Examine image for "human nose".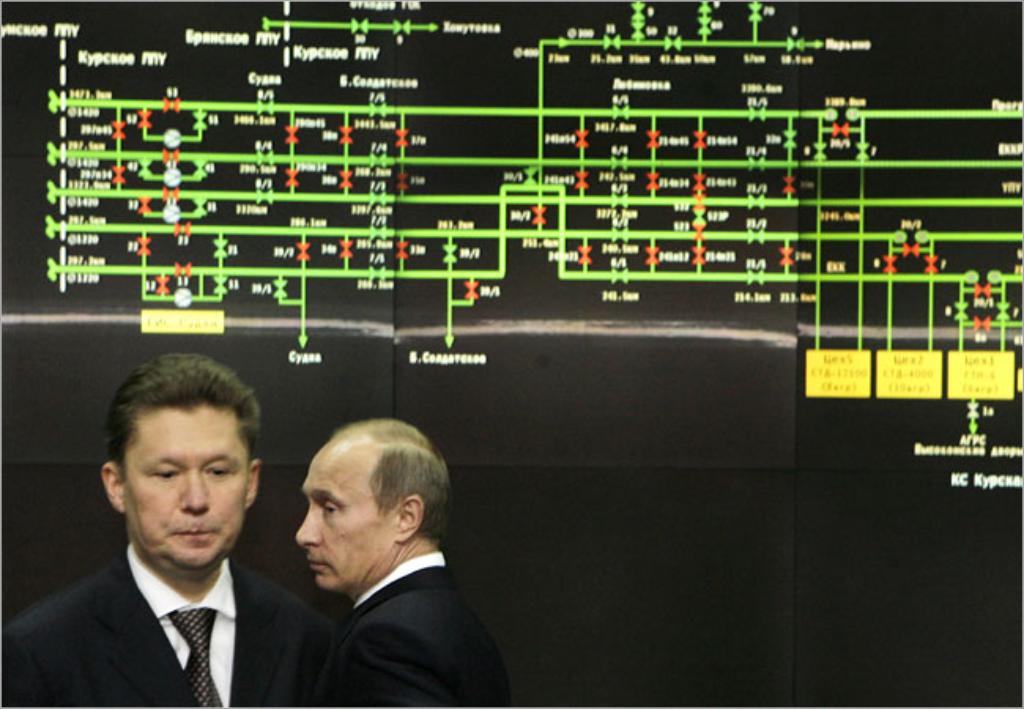
Examination result: rect(295, 510, 323, 550).
